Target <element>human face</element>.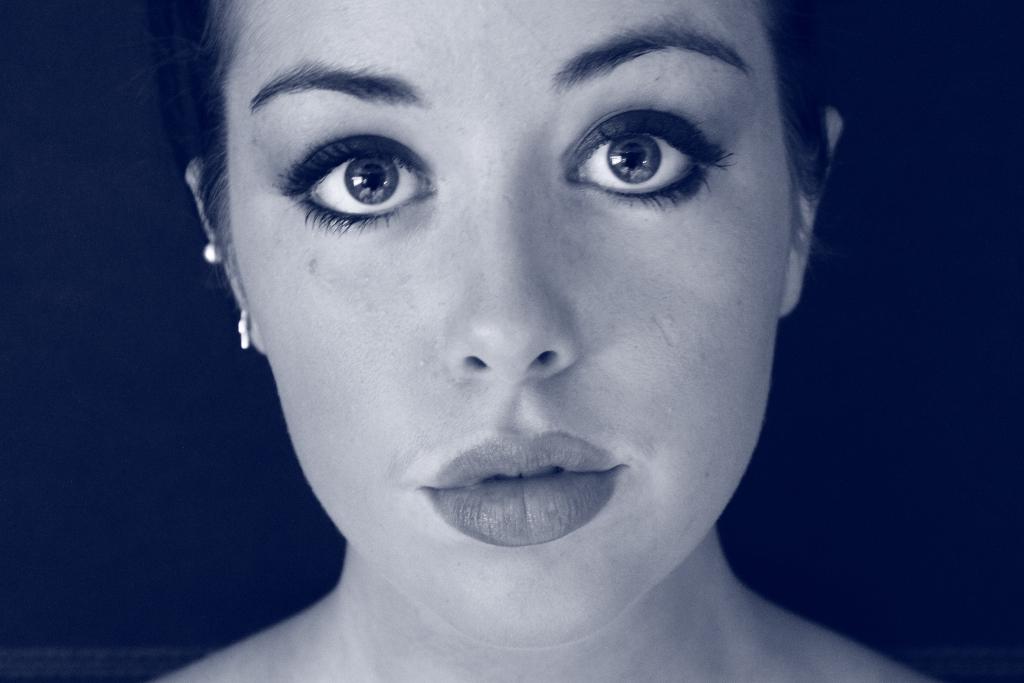
Target region: x1=219 y1=0 x2=779 y2=654.
